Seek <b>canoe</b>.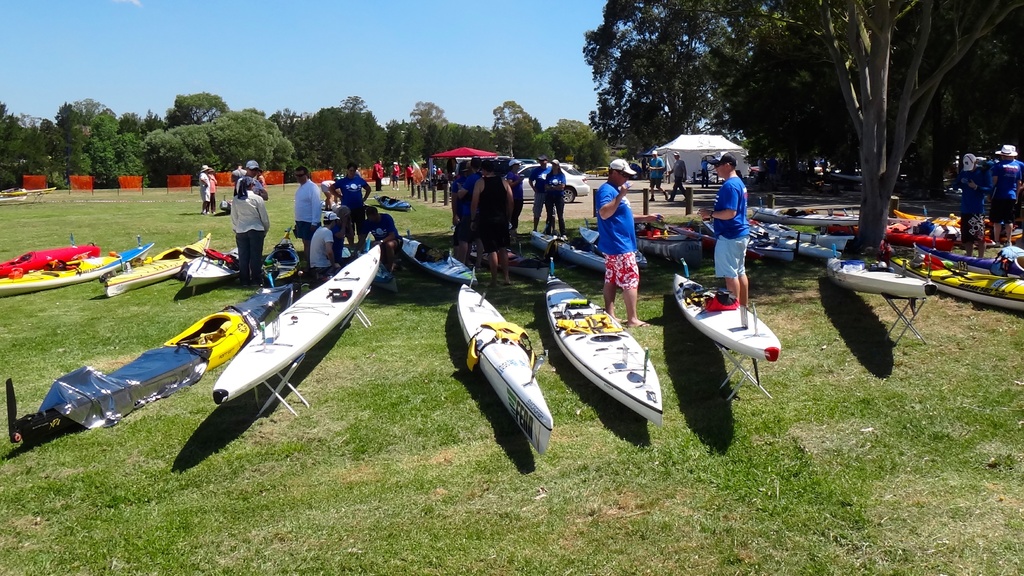
(104, 233, 213, 299).
